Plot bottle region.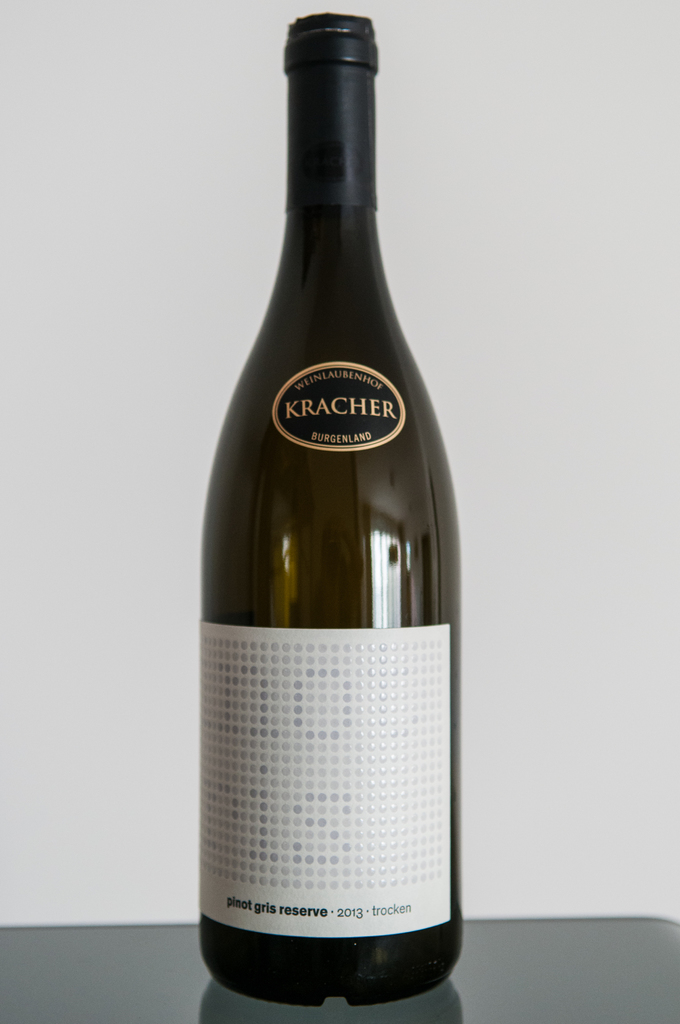
Plotted at l=202, t=16, r=465, b=1010.
